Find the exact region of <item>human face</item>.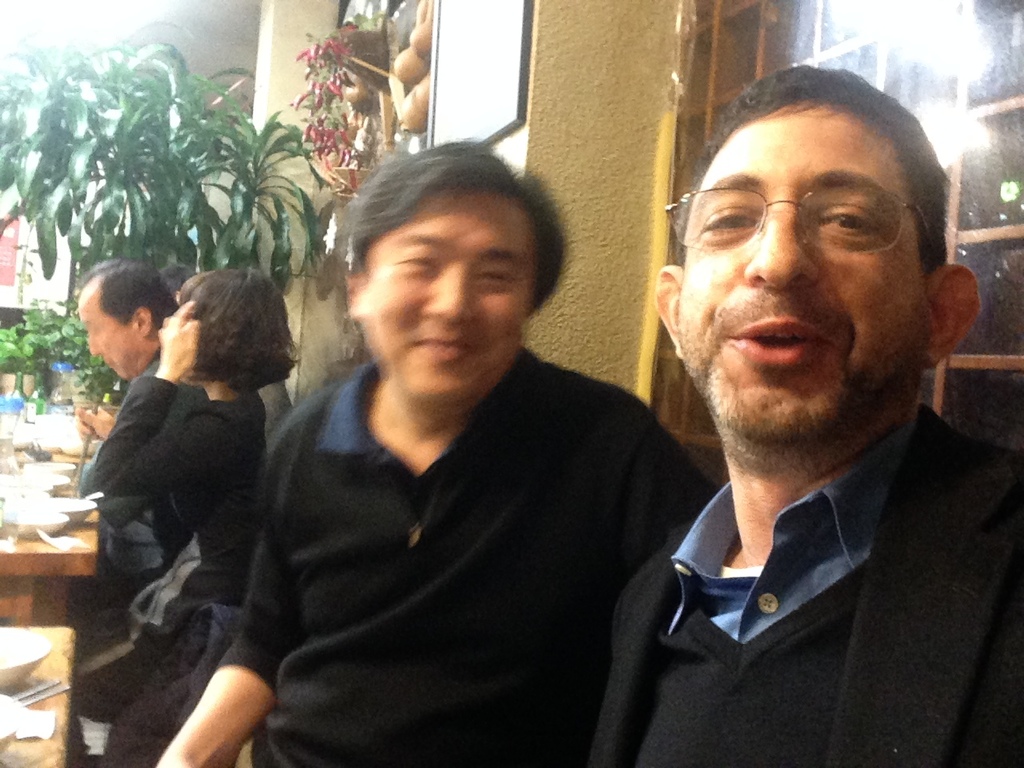
Exact region: x1=680 y1=99 x2=934 y2=467.
